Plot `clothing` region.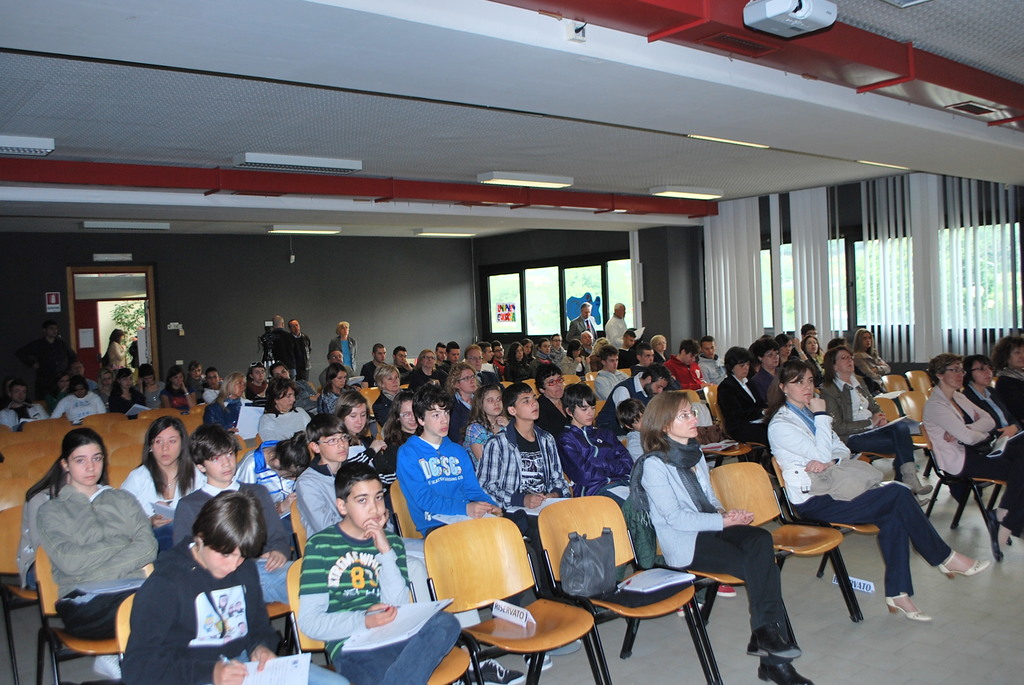
Plotted at <bbox>118, 542, 281, 684</bbox>.
